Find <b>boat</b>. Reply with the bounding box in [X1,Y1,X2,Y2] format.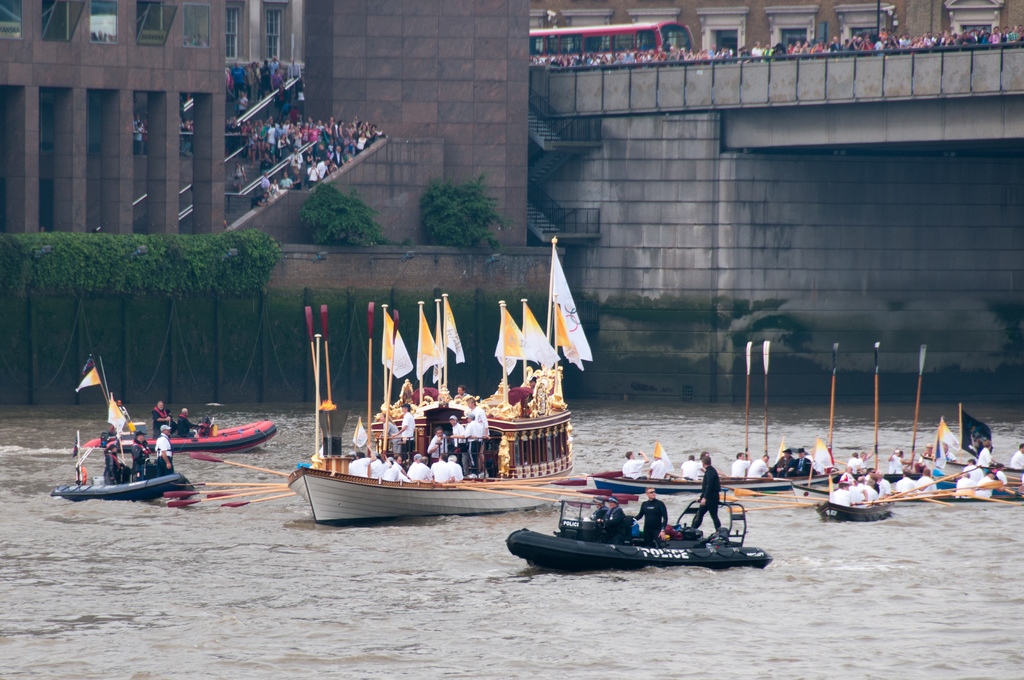
[591,464,835,498].
